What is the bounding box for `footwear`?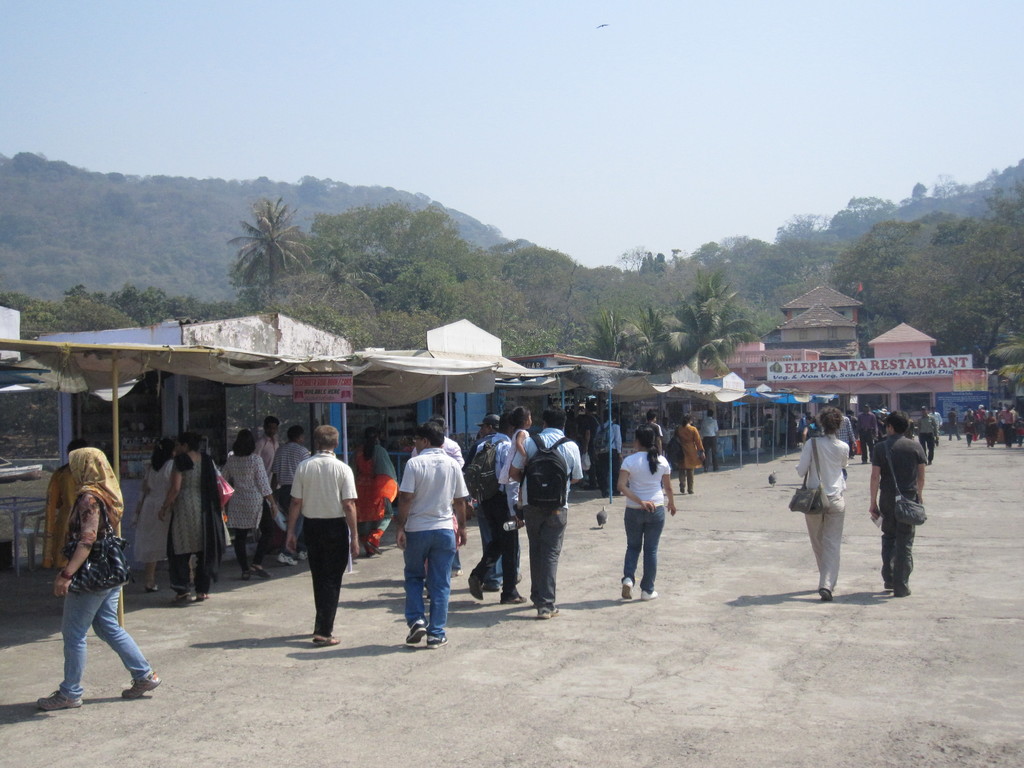
640, 588, 659, 600.
